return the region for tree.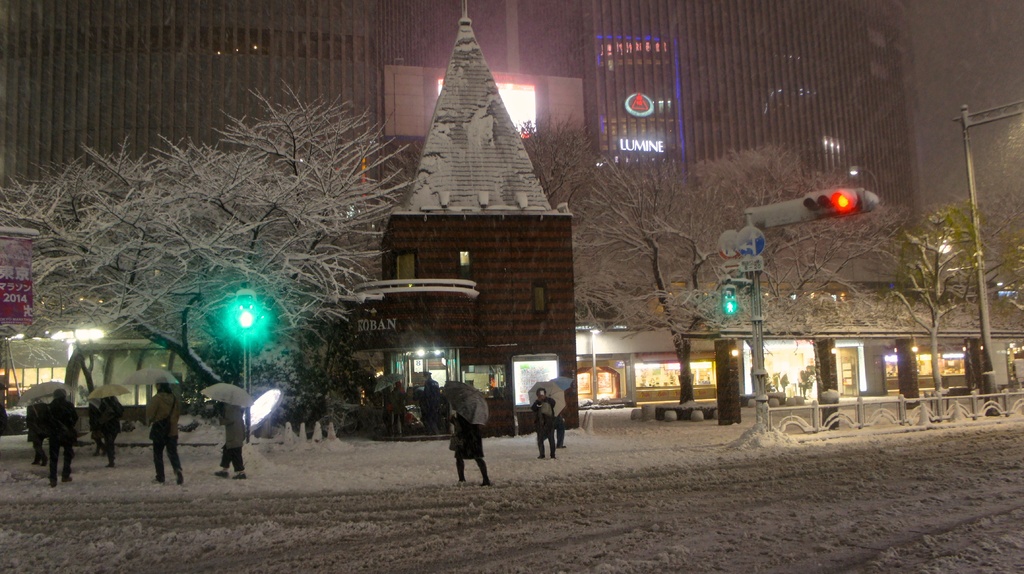
crop(986, 161, 1023, 372).
